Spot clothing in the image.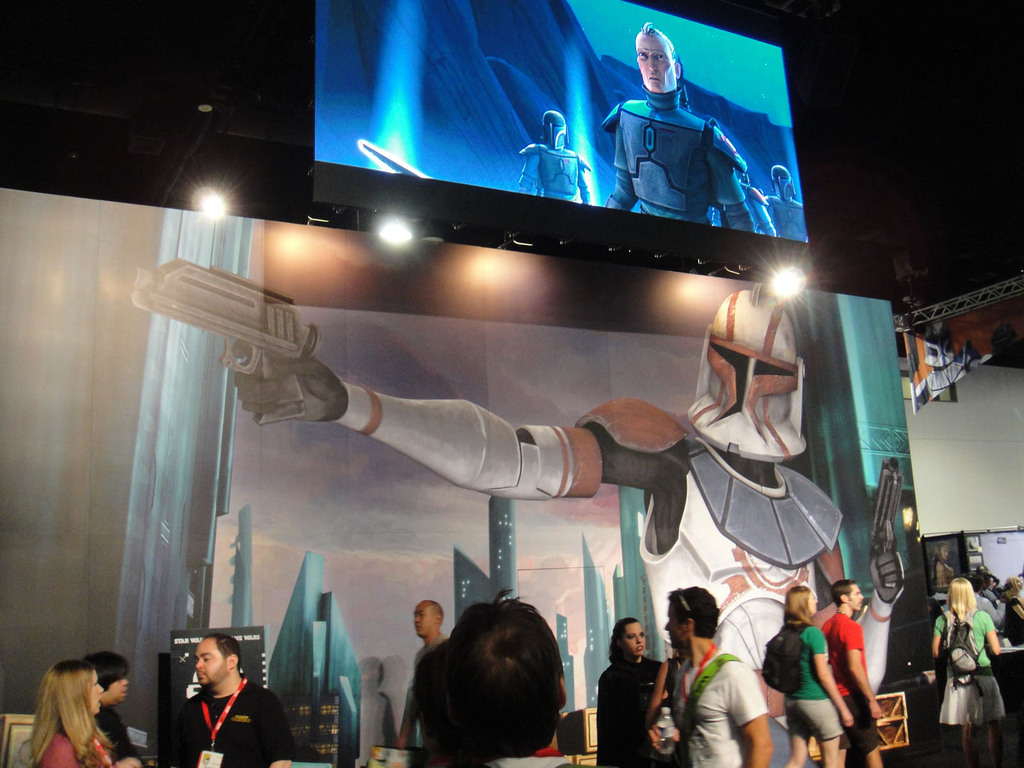
clothing found at detection(405, 639, 445, 710).
